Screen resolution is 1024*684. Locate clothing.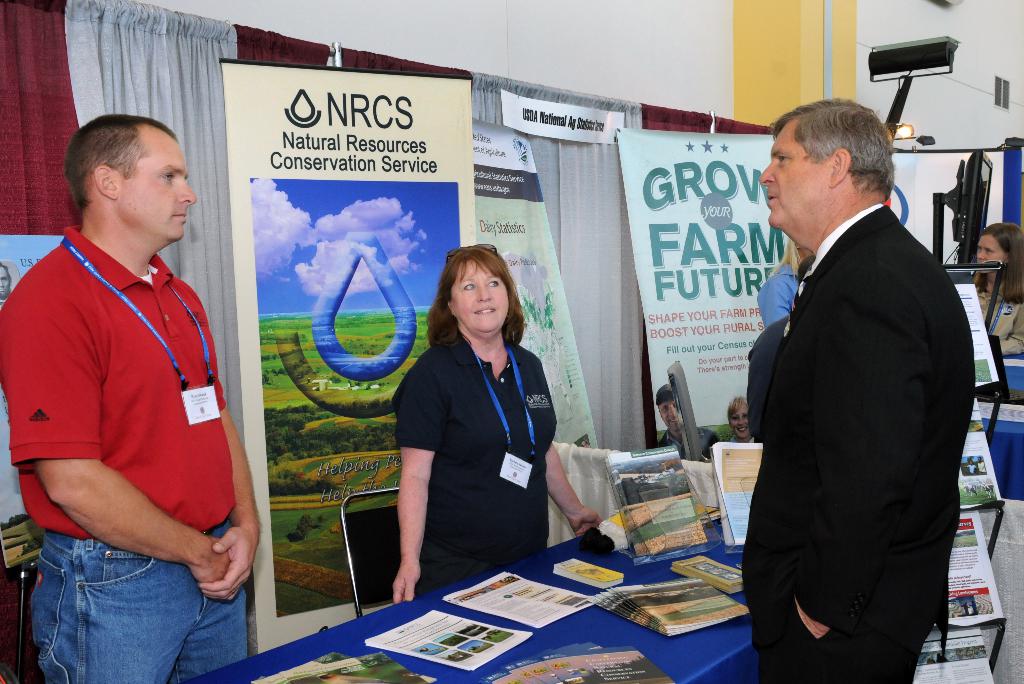
pyautogui.locateOnScreen(653, 425, 723, 460).
